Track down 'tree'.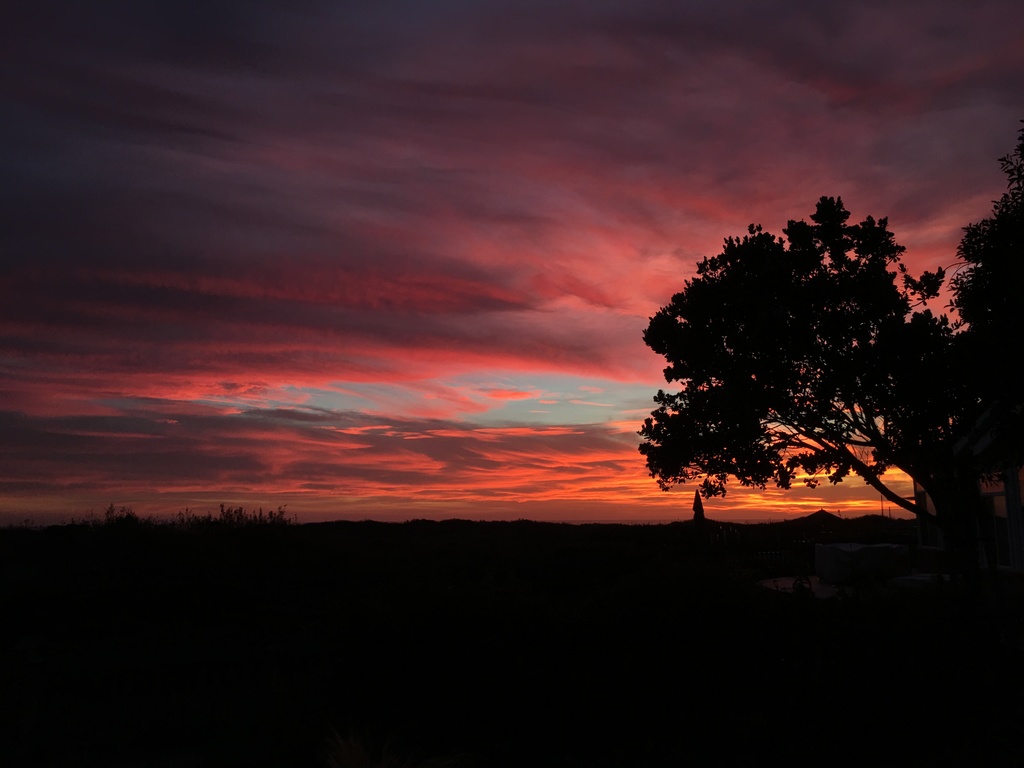
Tracked to {"left": 636, "top": 177, "right": 968, "bottom": 528}.
